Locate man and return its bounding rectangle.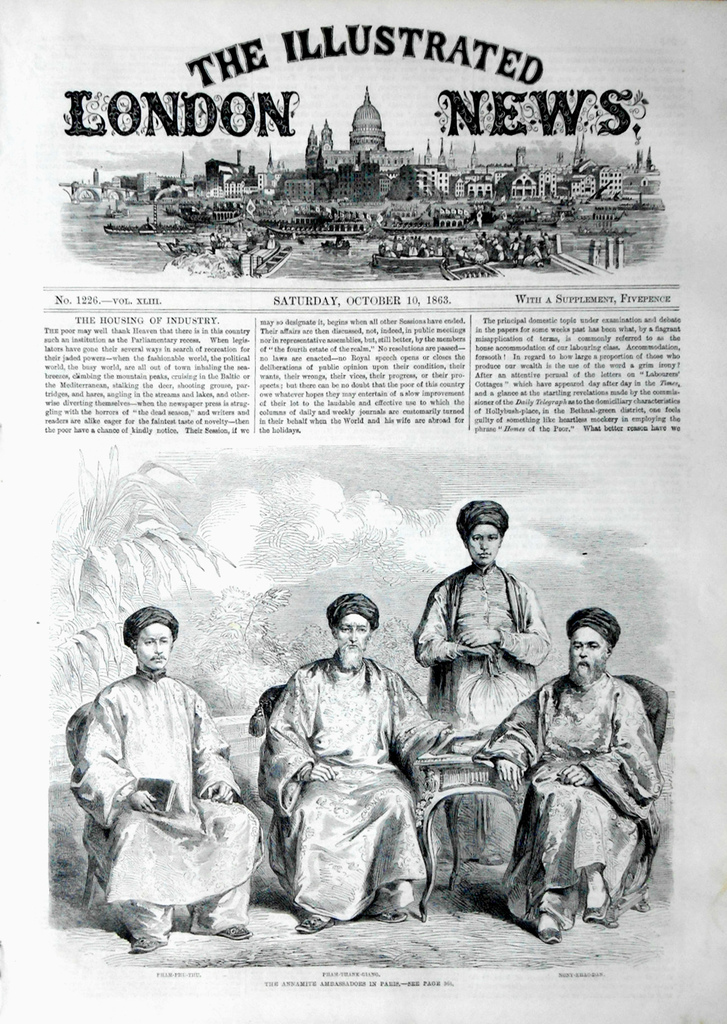
x1=475, y1=602, x2=663, y2=948.
